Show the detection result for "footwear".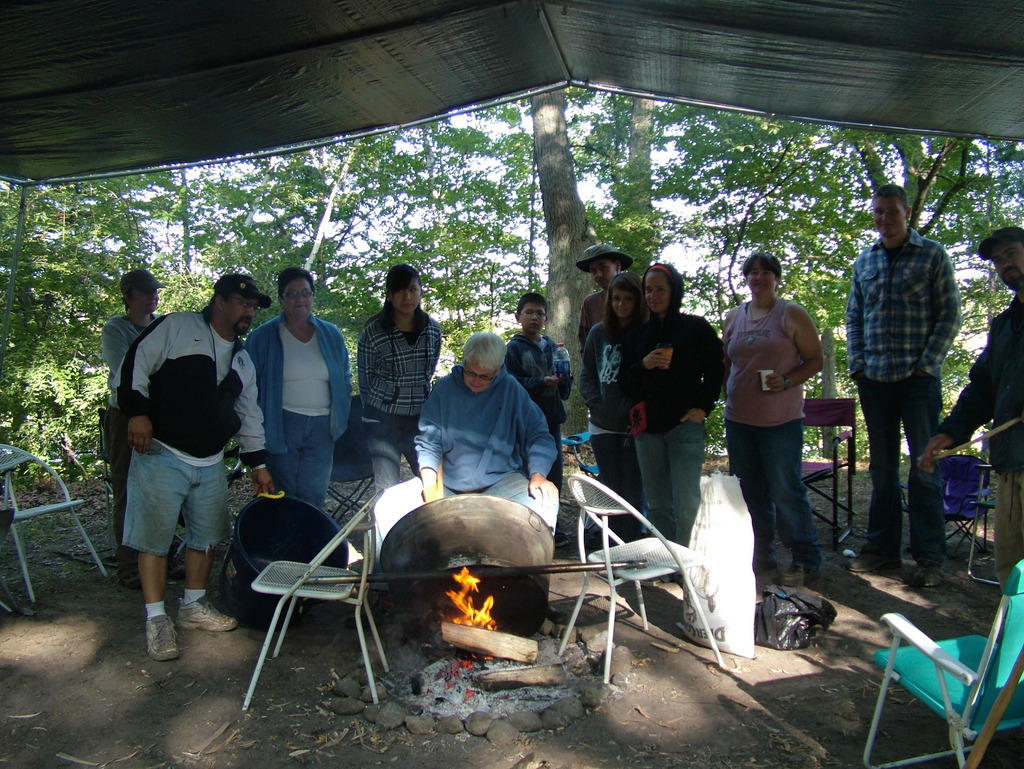
(552, 529, 570, 547).
